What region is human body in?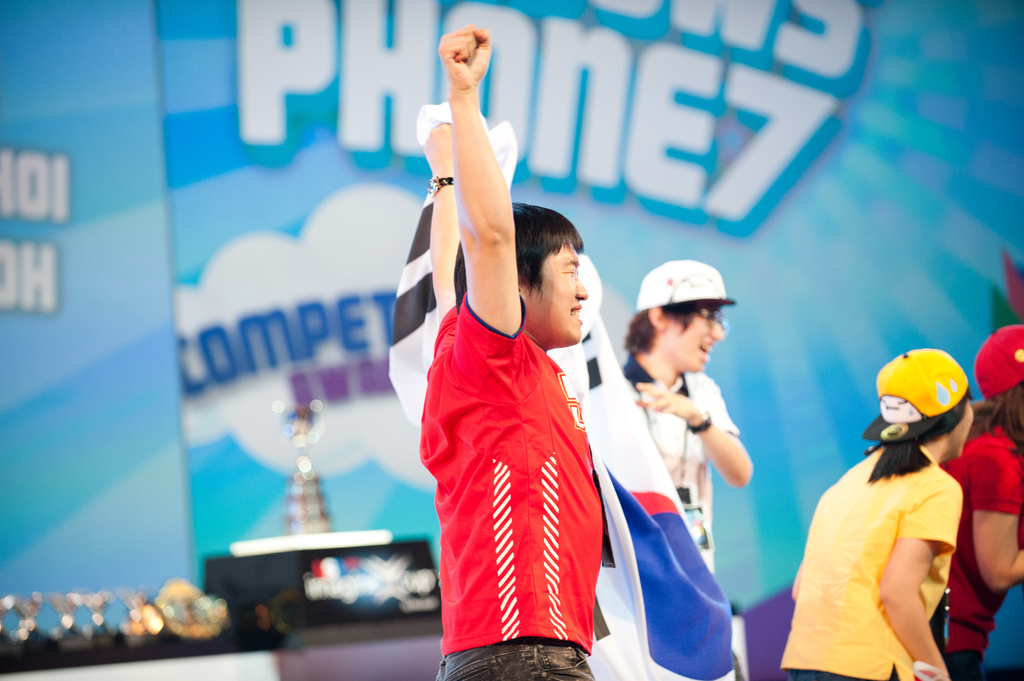
(x1=611, y1=351, x2=751, y2=680).
